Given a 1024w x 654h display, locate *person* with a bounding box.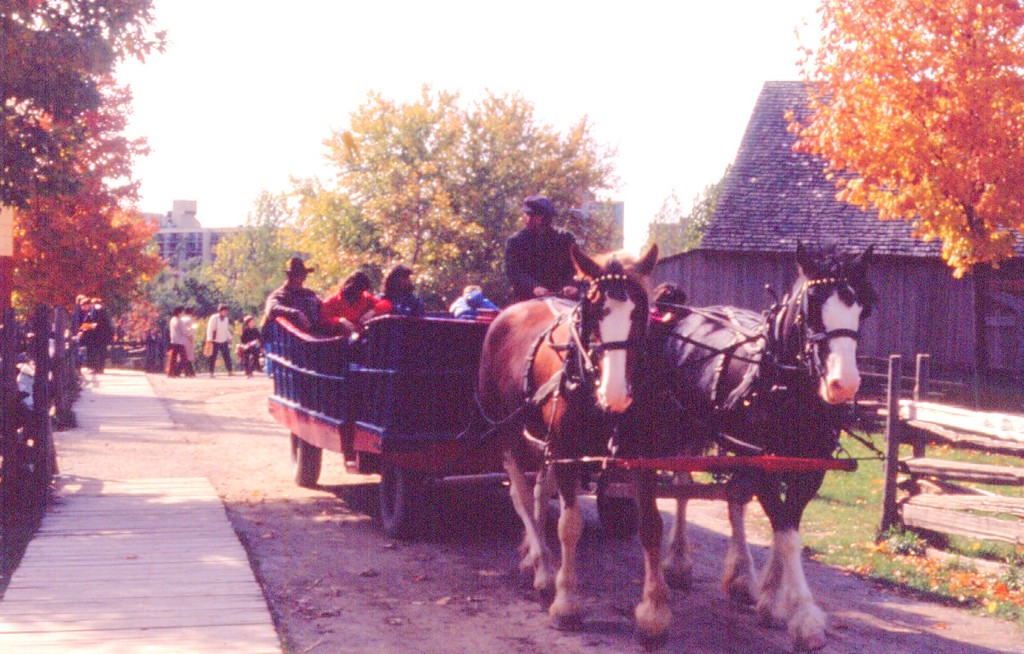
Located: (452,281,499,321).
